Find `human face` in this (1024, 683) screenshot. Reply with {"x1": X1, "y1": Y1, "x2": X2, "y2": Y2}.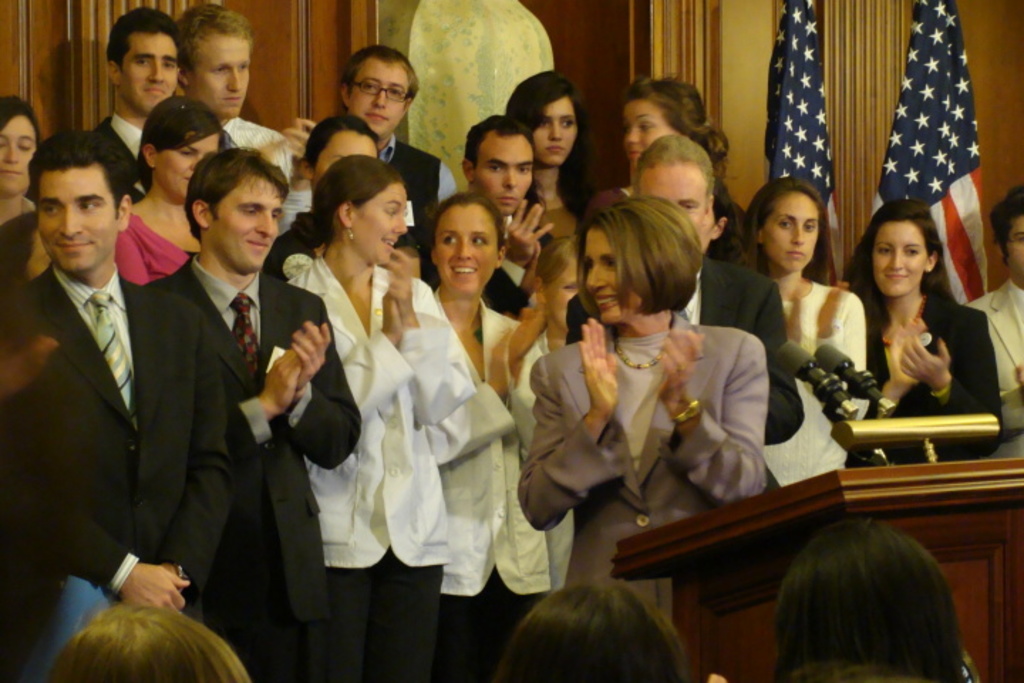
{"x1": 354, "y1": 188, "x2": 408, "y2": 265}.
